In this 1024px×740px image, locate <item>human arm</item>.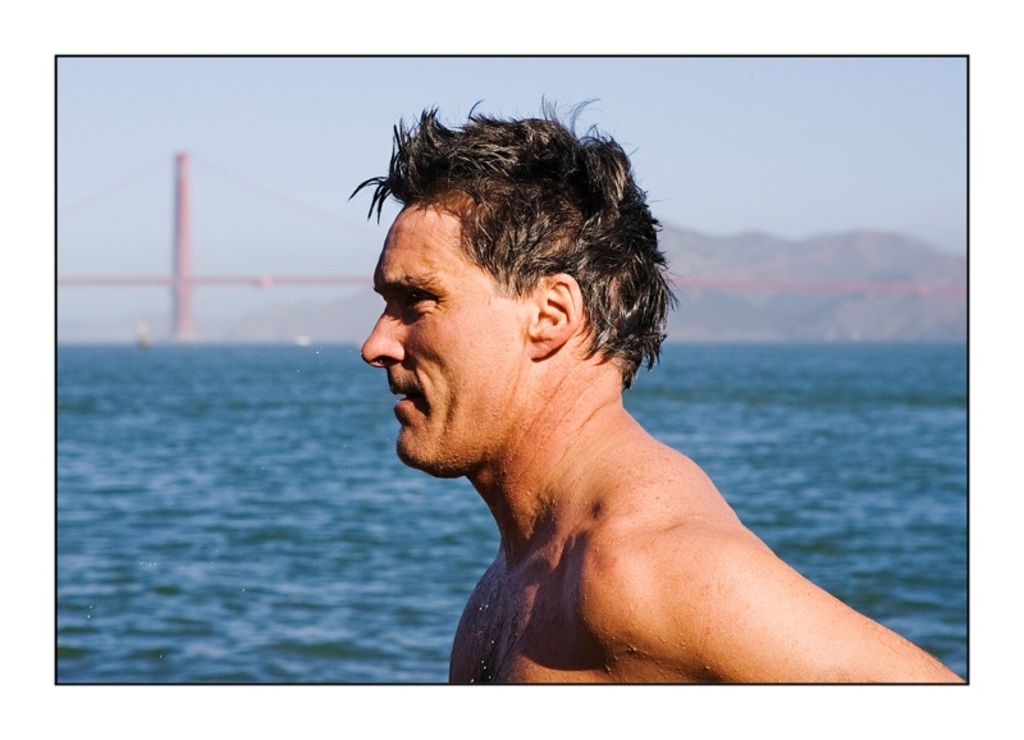
Bounding box: <bbox>602, 522, 959, 682</bbox>.
